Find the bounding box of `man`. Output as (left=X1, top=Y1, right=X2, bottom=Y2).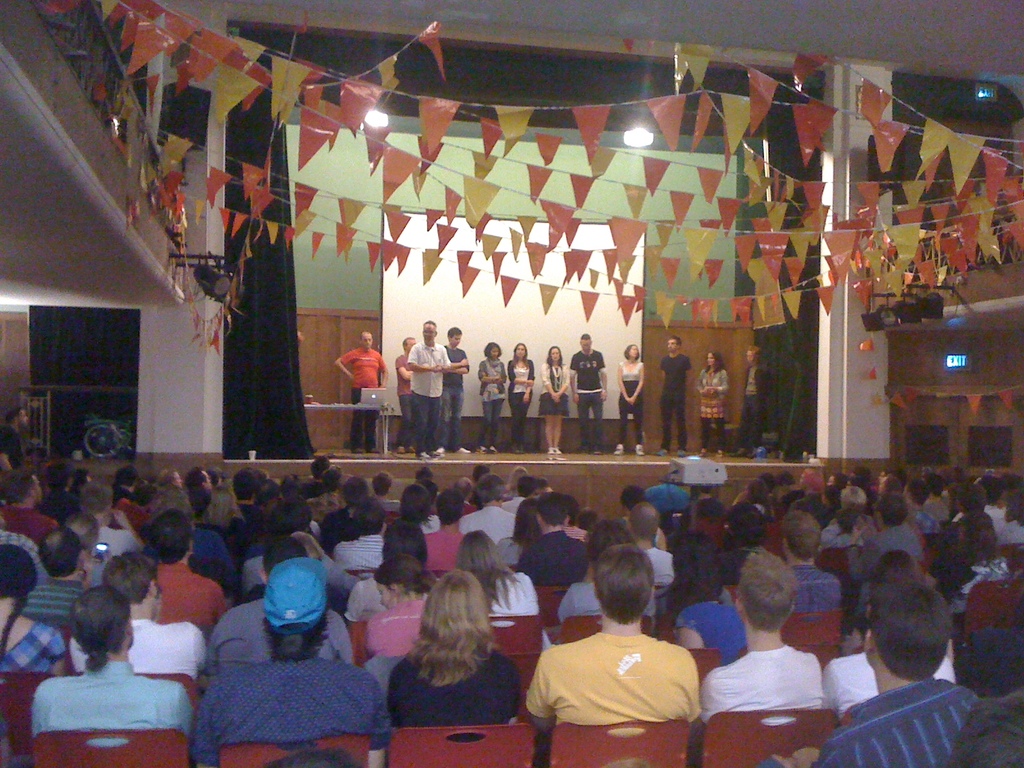
(left=728, top=344, right=776, bottom=457).
